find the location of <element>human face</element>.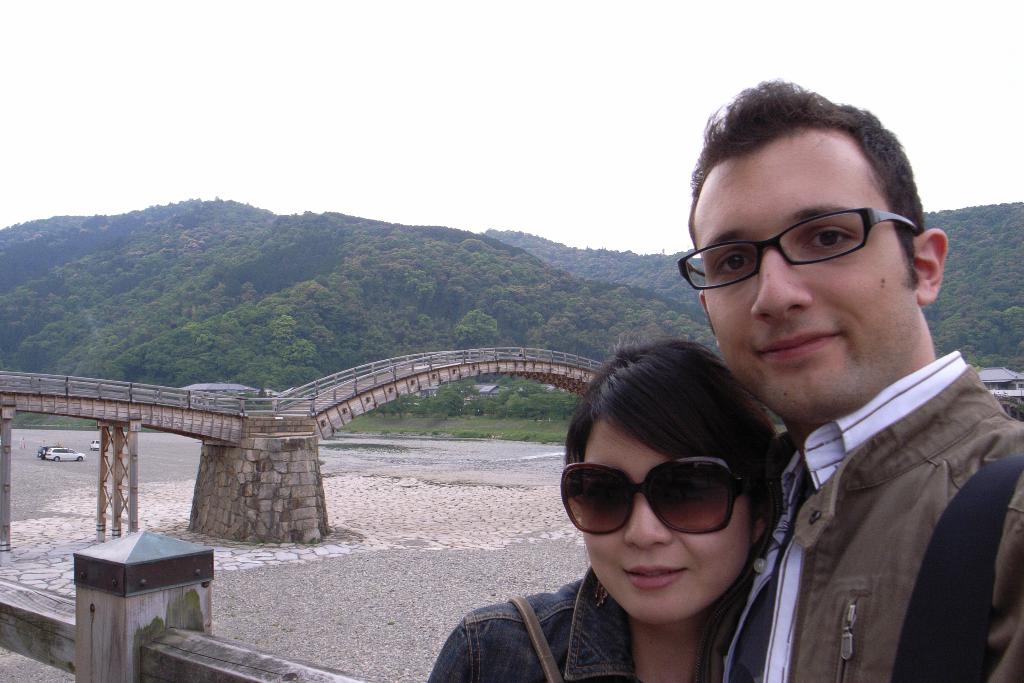
Location: x1=692 y1=128 x2=913 y2=421.
